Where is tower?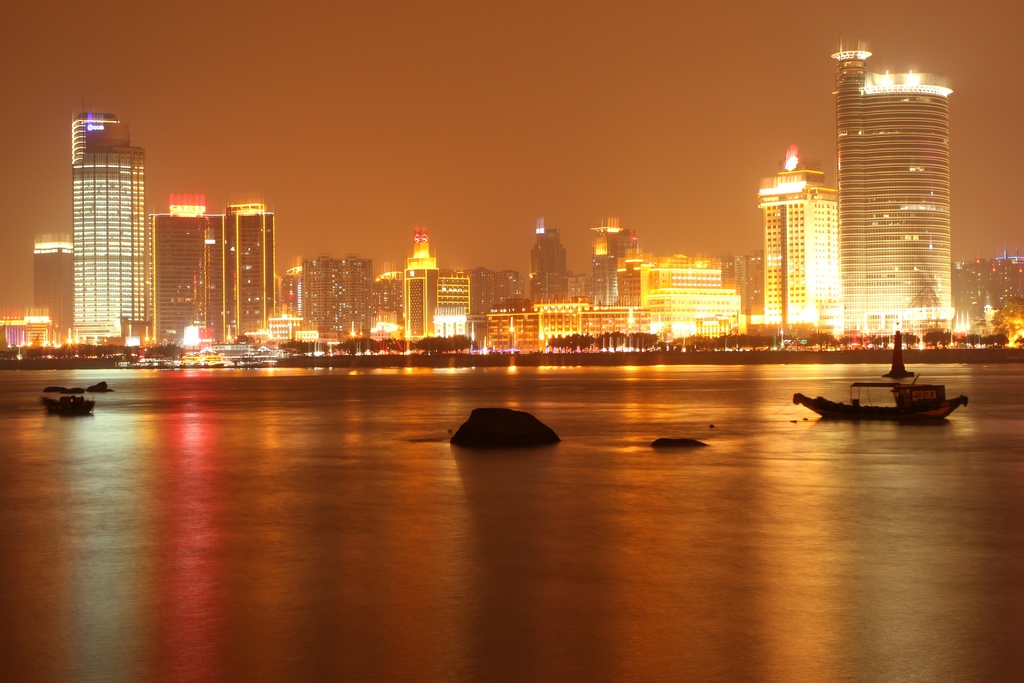
(219,208,270,342).
